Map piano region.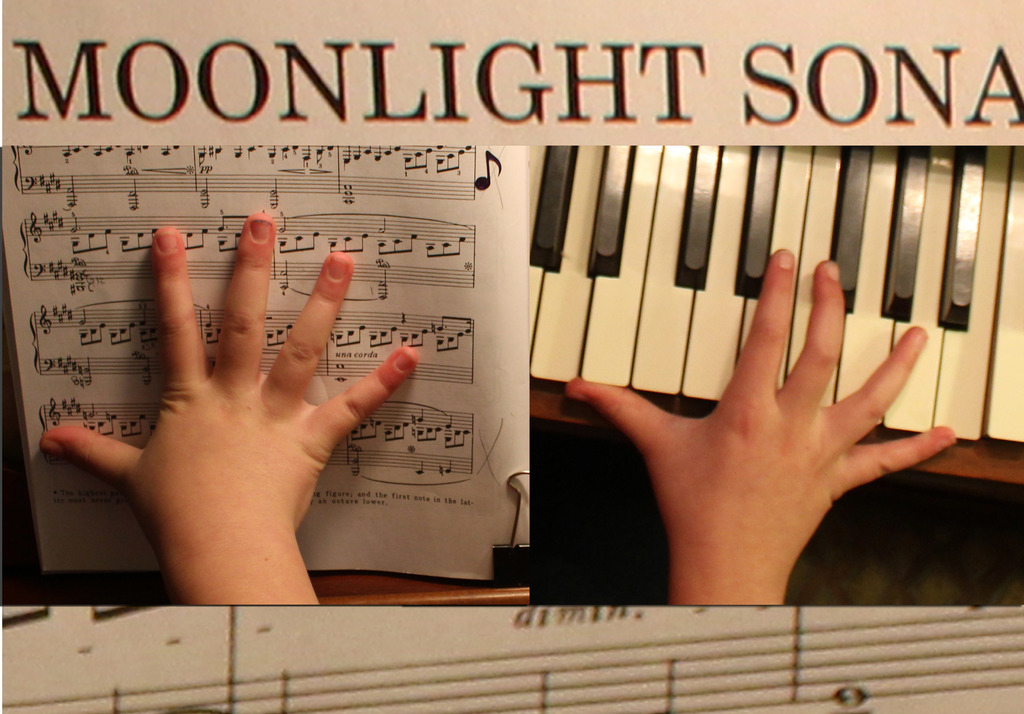
Mapped to bbox(488, 140, 1011, 532).
